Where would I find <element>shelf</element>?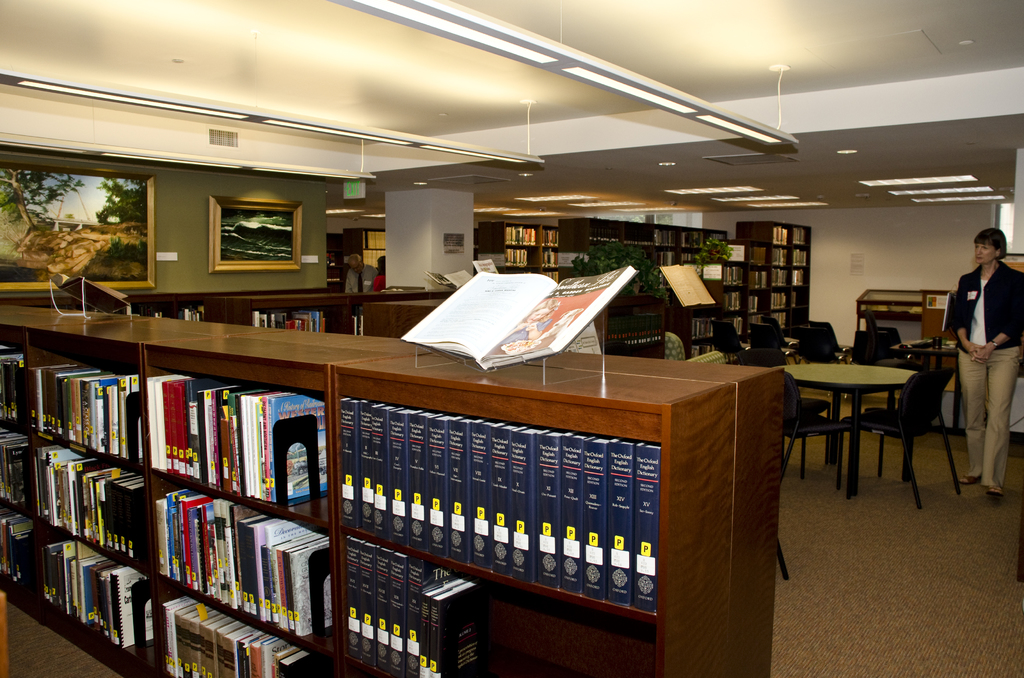
At left=615, top=286, right=679, bottom=348.
